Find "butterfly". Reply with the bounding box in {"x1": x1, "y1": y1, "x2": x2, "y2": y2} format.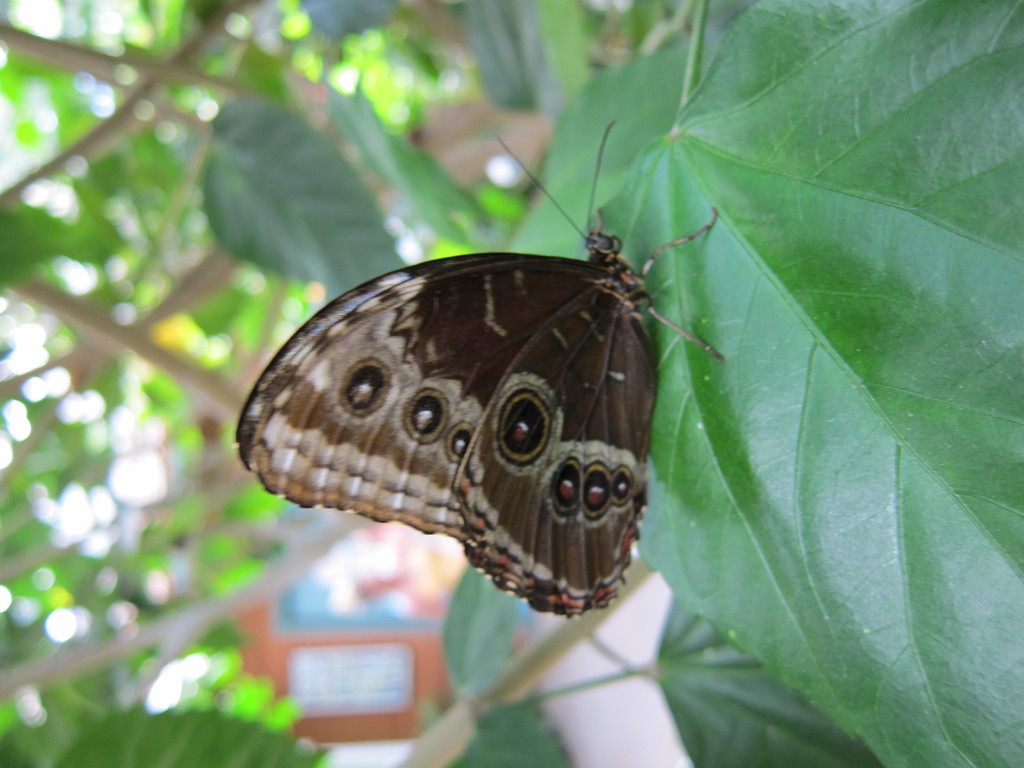
{"x1": 260, "y1": 143, "x2": 688, "y2": 659}.
